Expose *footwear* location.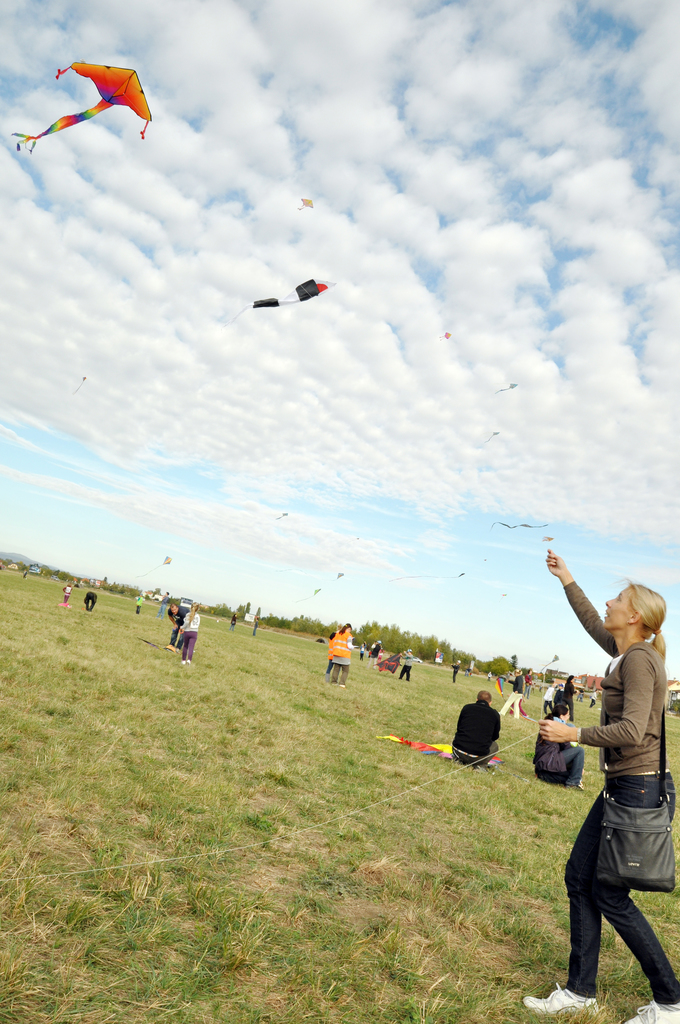
Exposed at pyautogui.locateOnScreen(519, 987, 595, 1019).
